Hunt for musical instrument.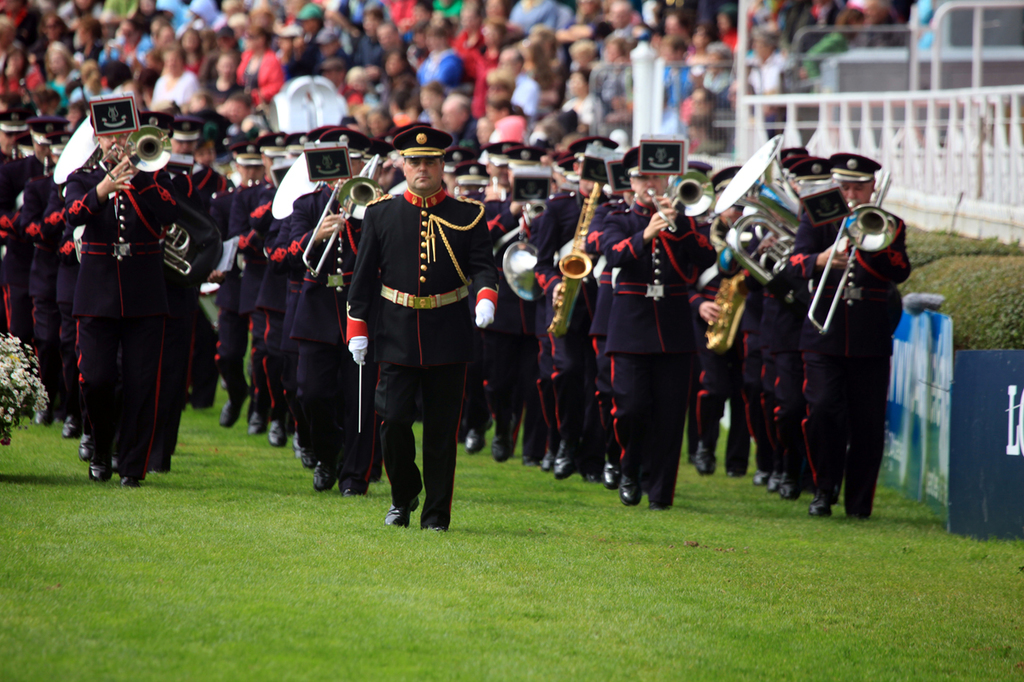
Hunted down at <region>97, 118, 169, 214</region>.
